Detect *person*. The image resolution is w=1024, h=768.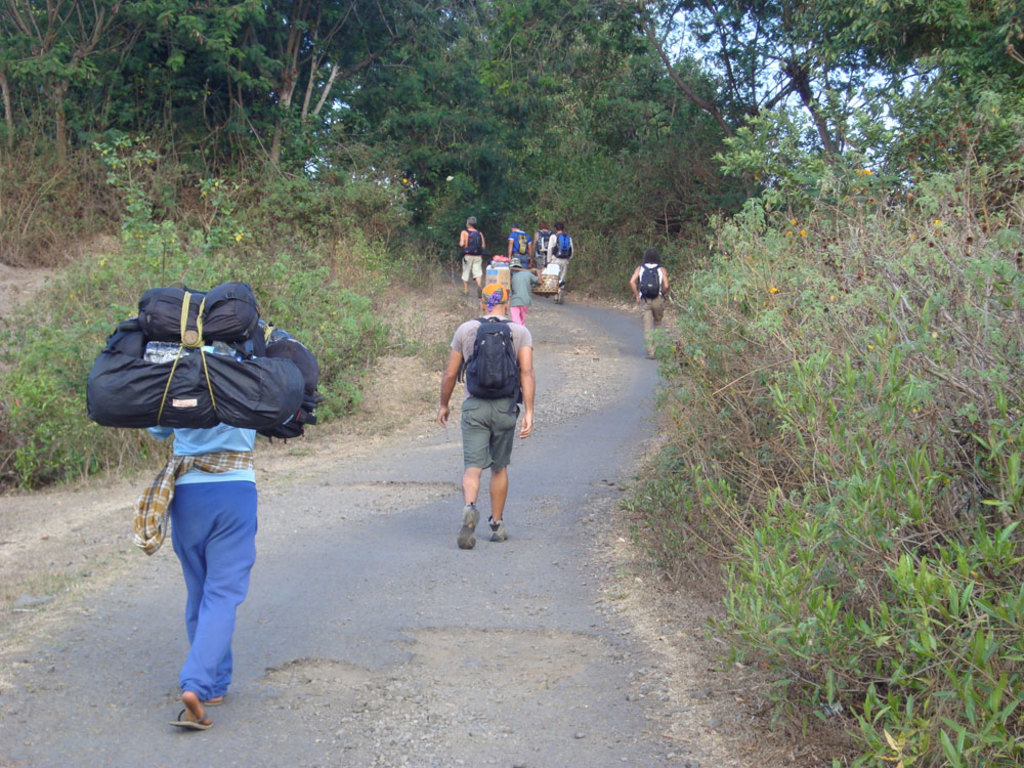
{"left": 433, "top": 279, "right": 534, "bottom": 553}.
